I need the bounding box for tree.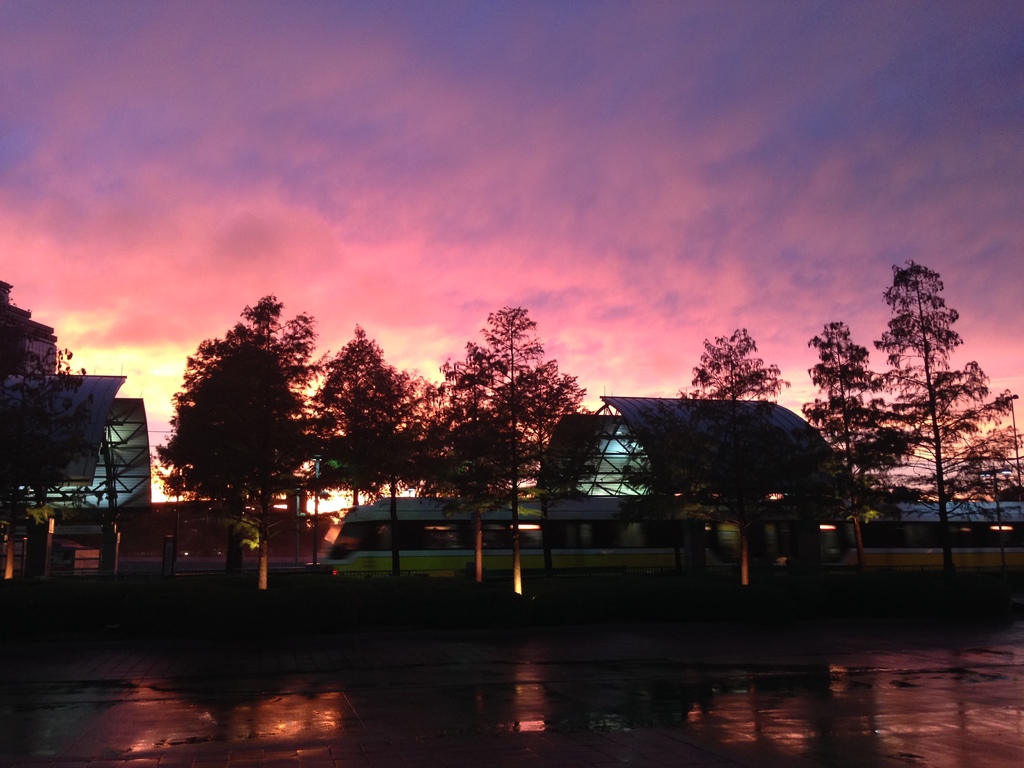
Here it is: (left=163, top=297, right=356, bottom=555).
